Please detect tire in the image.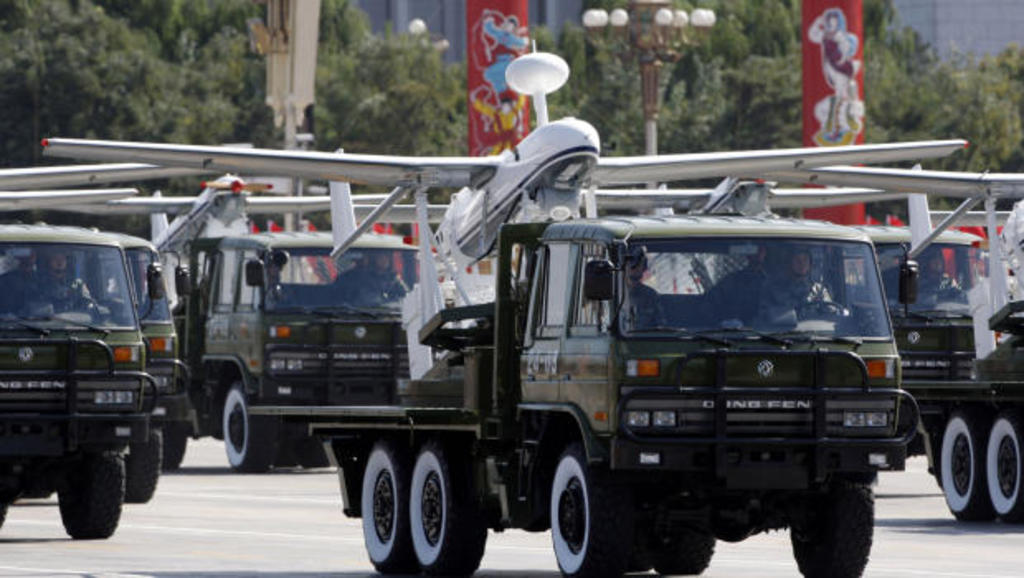
<box>0,459,3,538</box>.
